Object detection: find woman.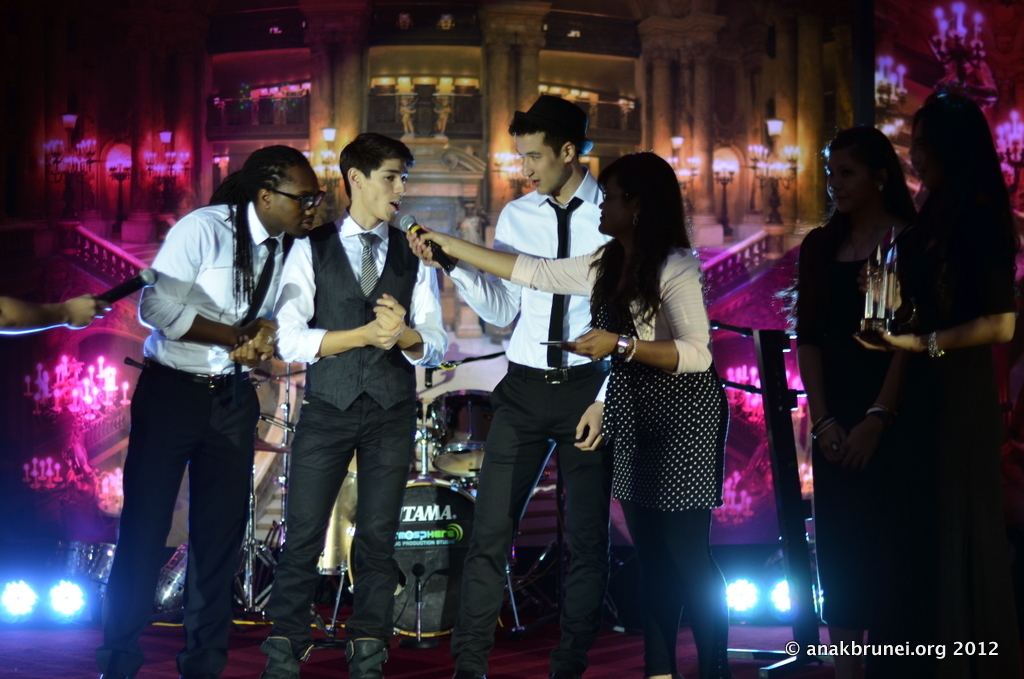
detection(396, 140, 729, 678).
